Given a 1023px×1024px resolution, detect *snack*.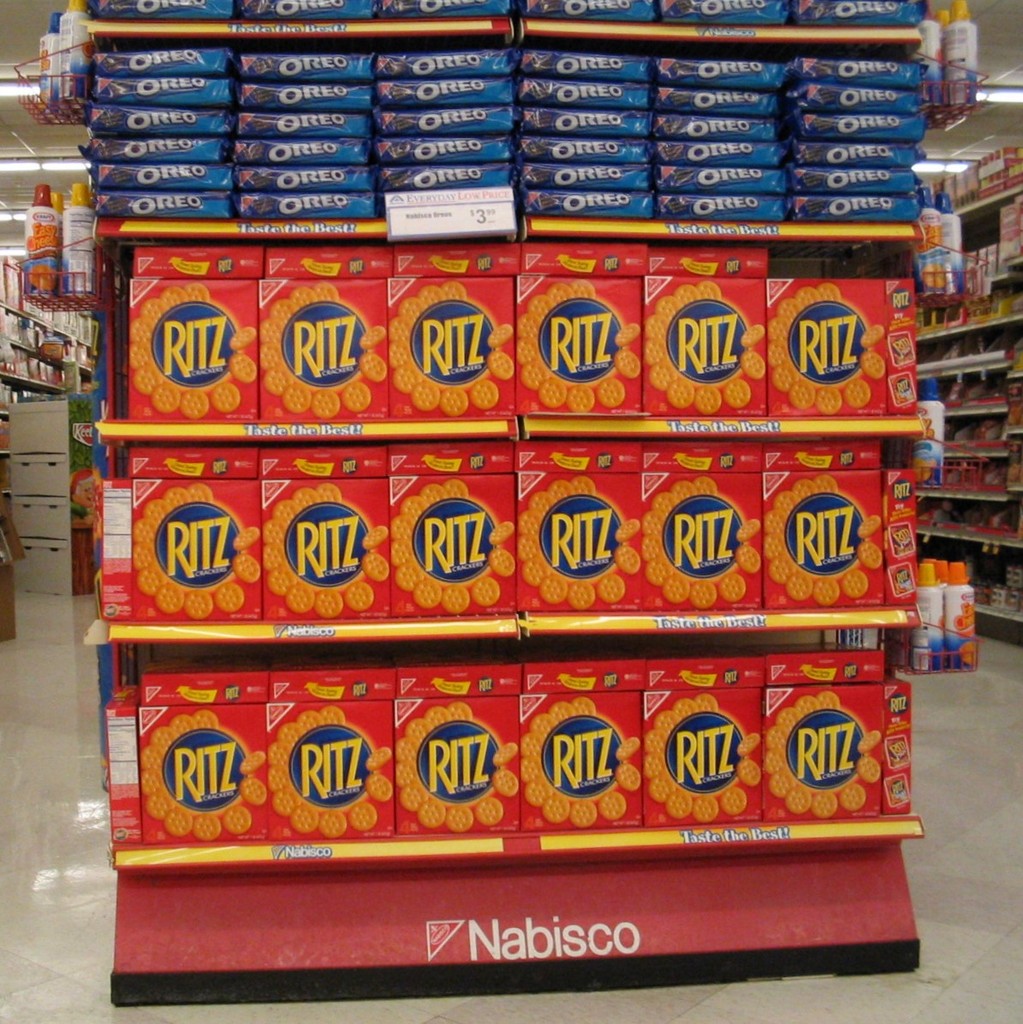
rect(347, 804, 376, 829).
